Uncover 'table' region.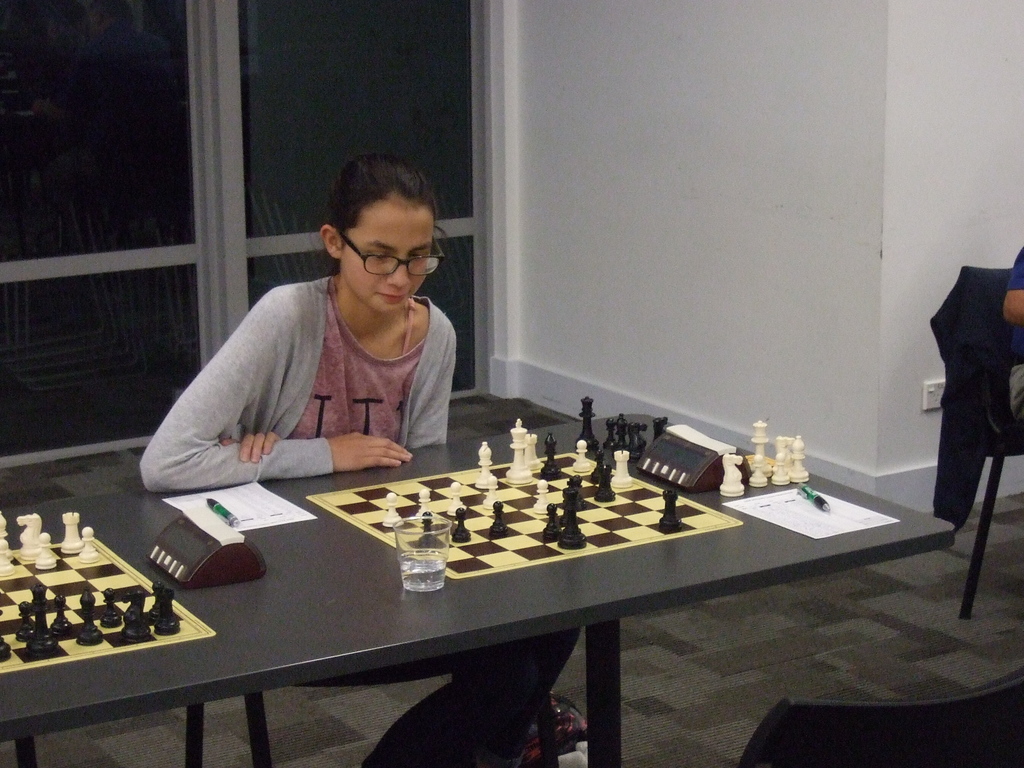
Uncovered: region(32, 435, 954, 767).
